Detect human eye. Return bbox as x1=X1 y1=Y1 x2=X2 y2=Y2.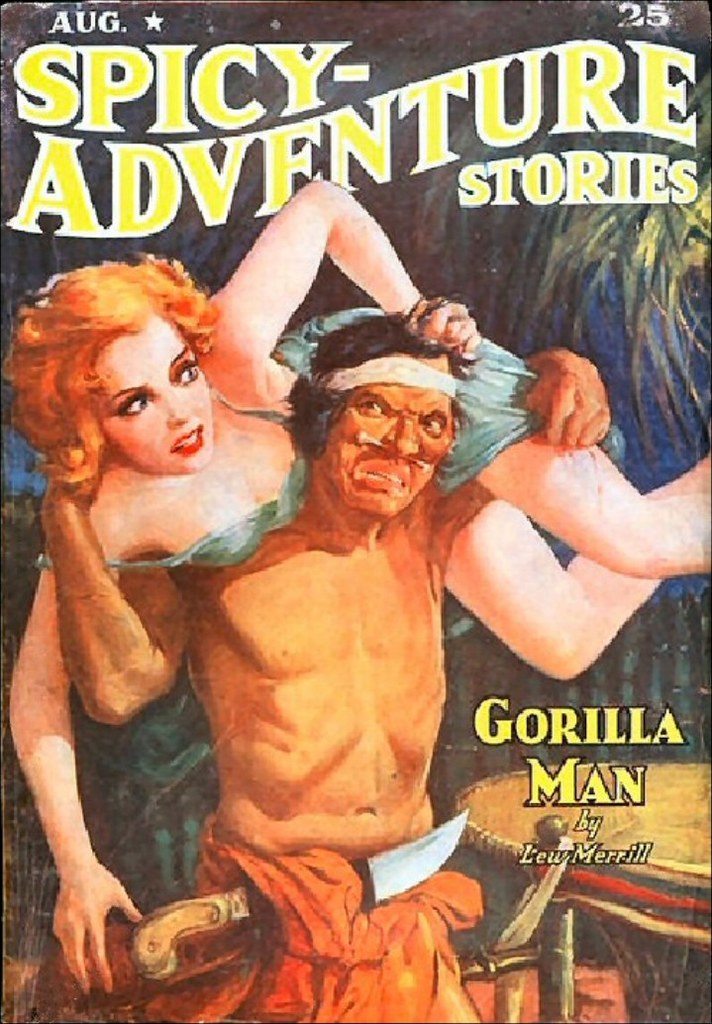
x1=424 y1=415 x2=449 y2=434.
